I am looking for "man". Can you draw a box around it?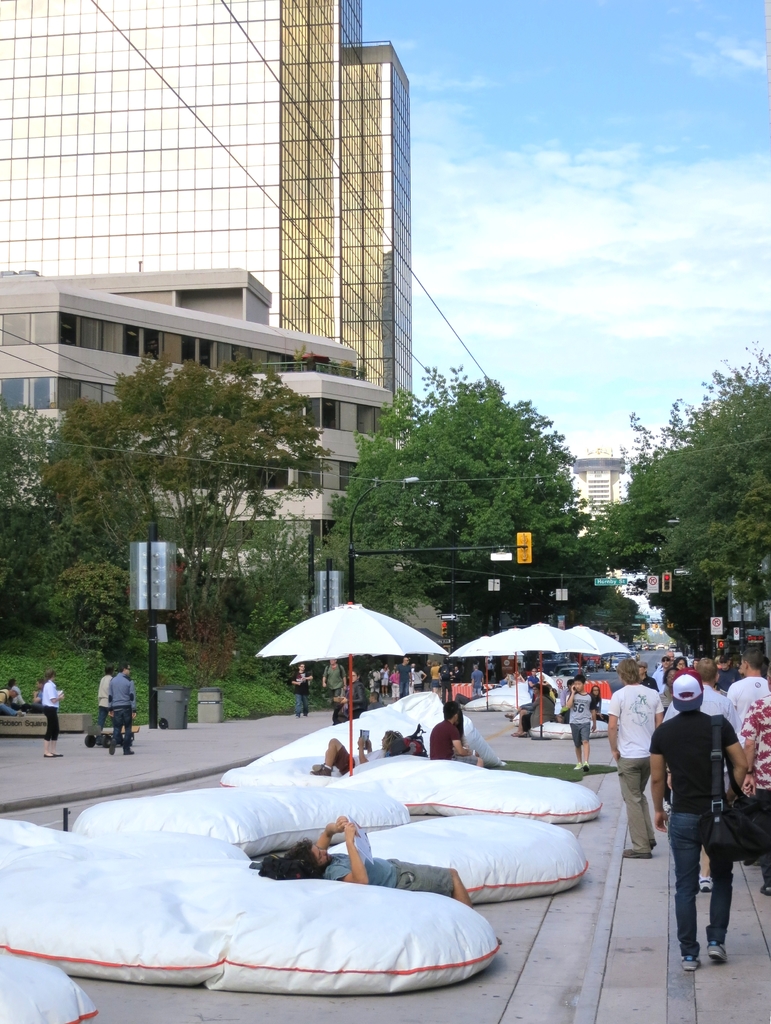
Sure, the bounding box is l=95, t=660, r=117, b=728.
